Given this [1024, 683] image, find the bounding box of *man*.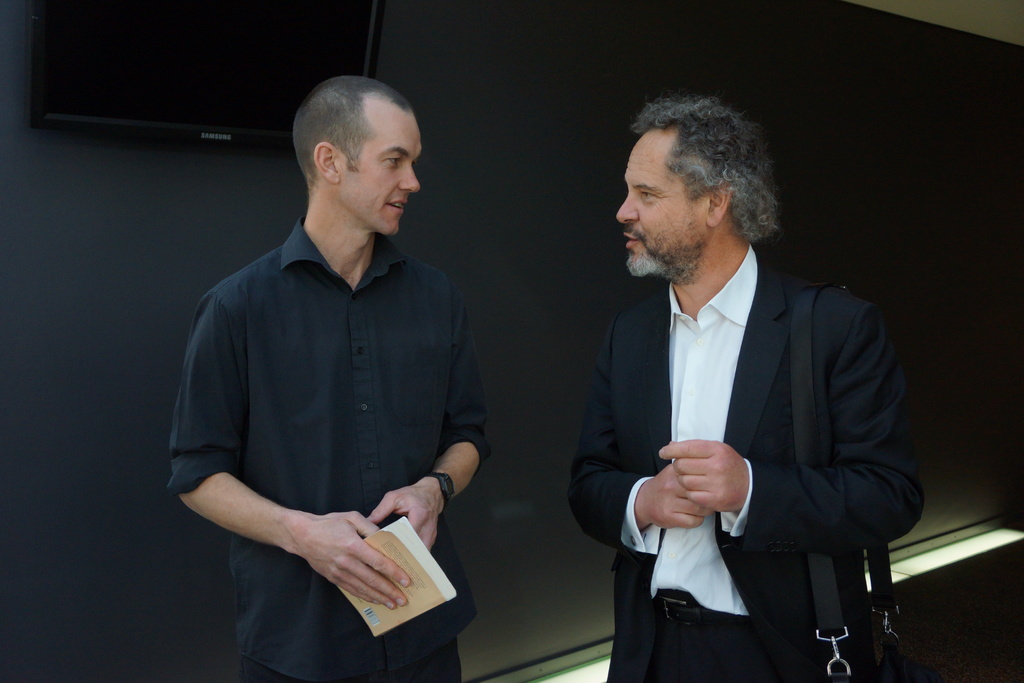
550, 94, 921, 681.
